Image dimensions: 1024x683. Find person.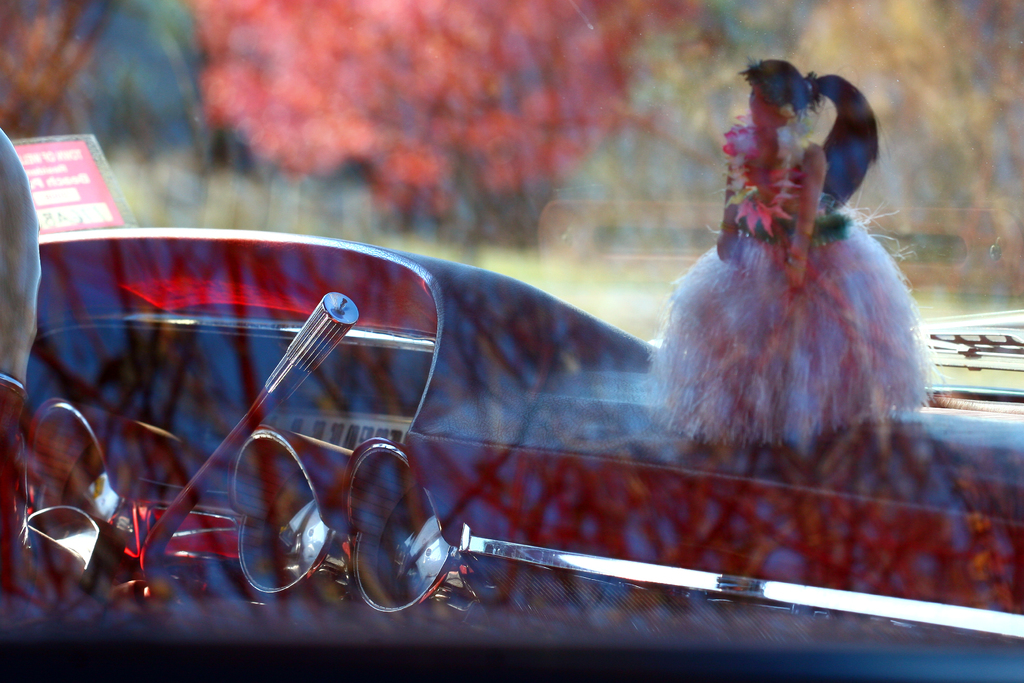
<bbox>639, 57, 932, 433</bbox>.
